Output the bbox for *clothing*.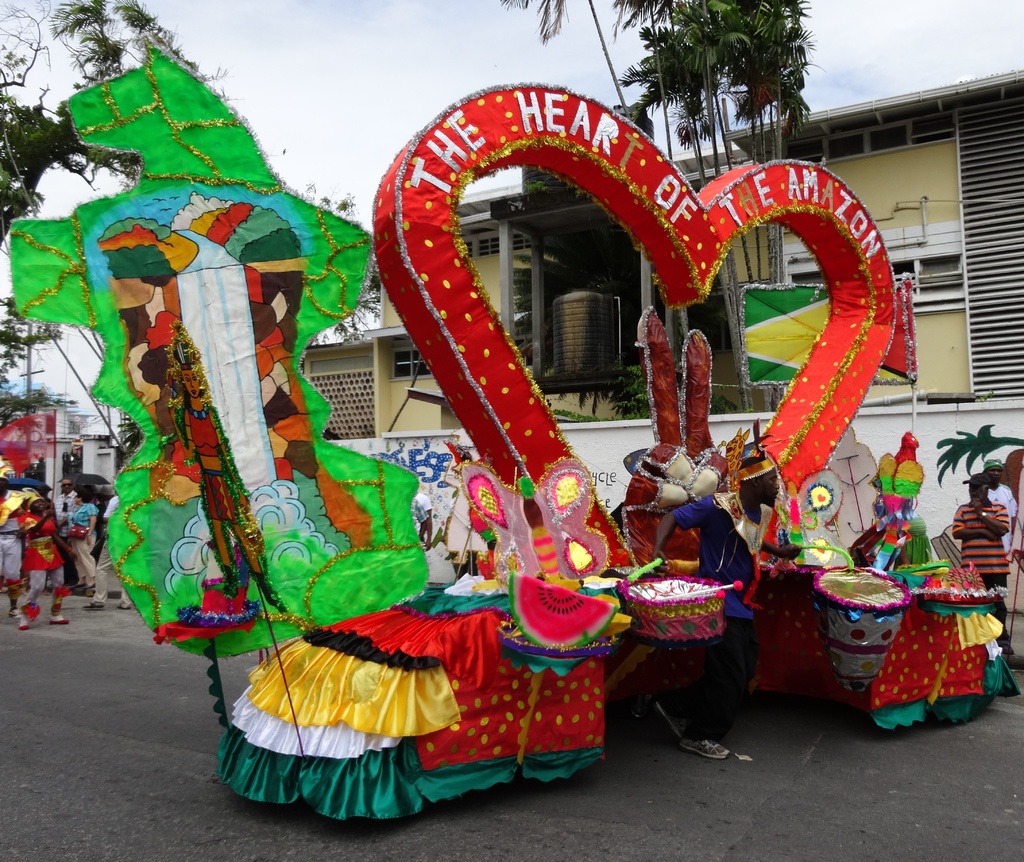
[72,498,101,527].
